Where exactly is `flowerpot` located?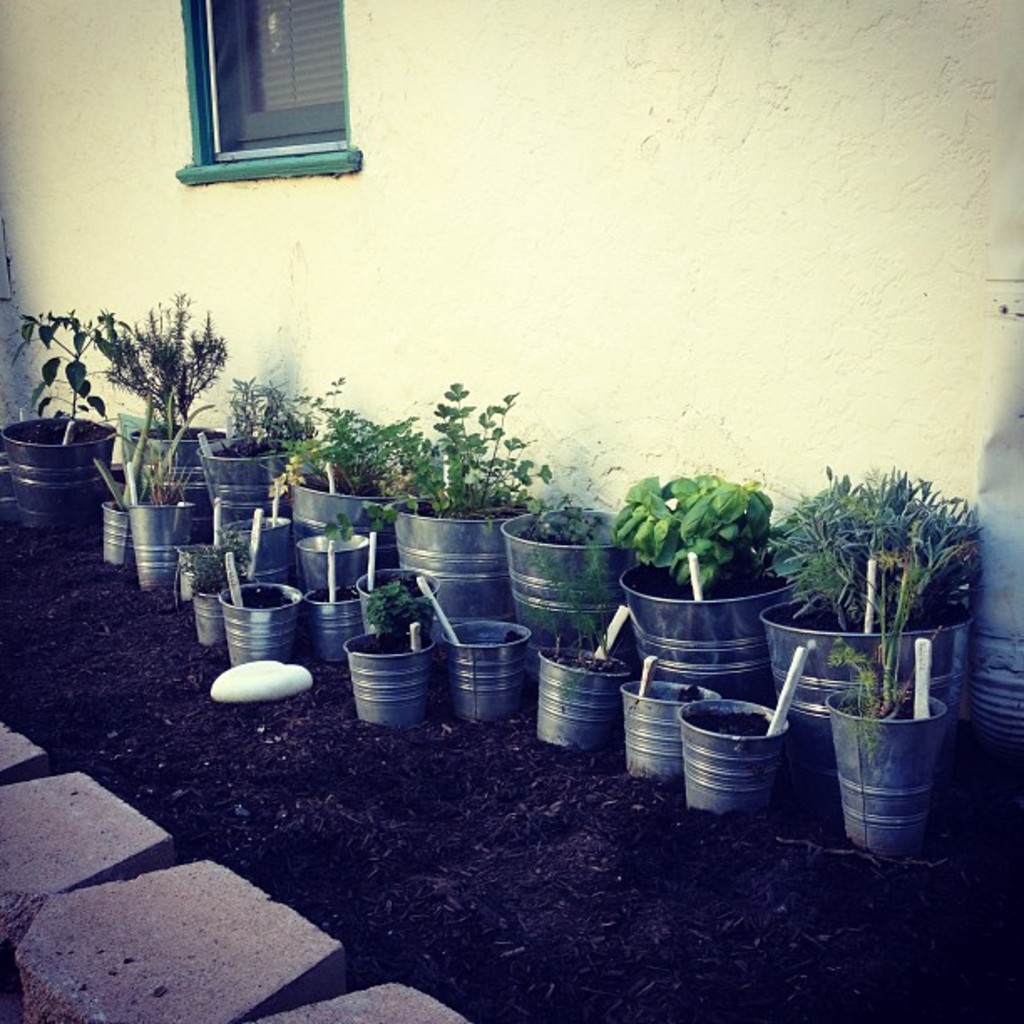
Its bounding box is left=181, top=537, right=221, bottom=648.
